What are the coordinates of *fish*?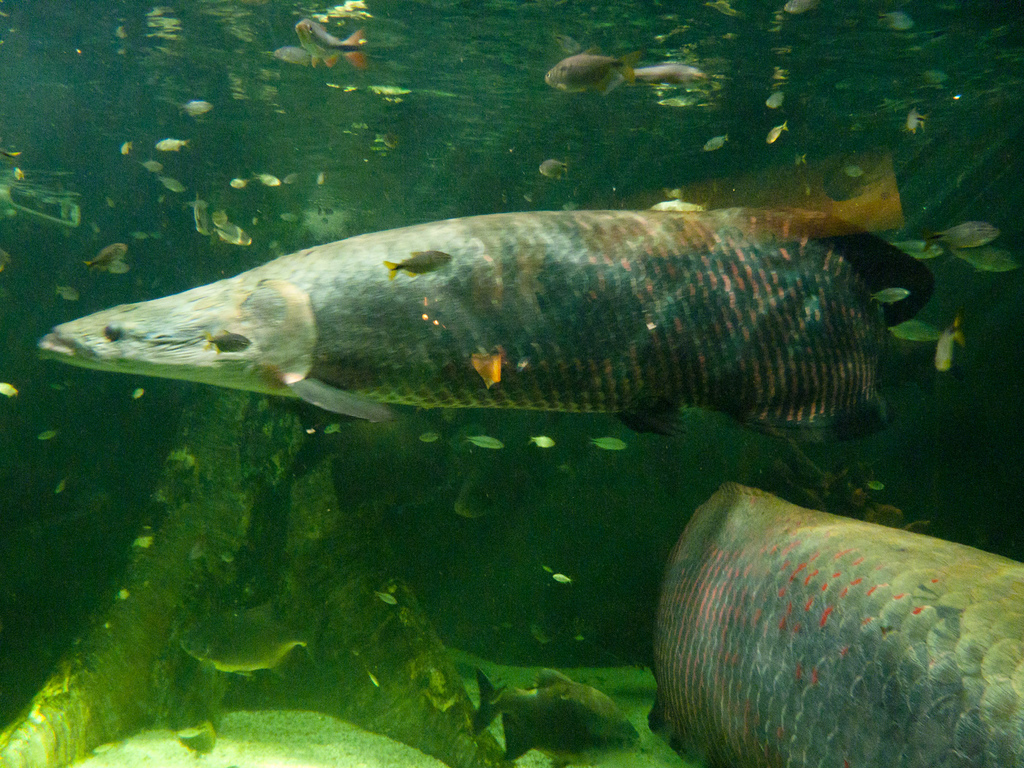
pyautogui.locateOnScreen(475, 667, 639, 761).
